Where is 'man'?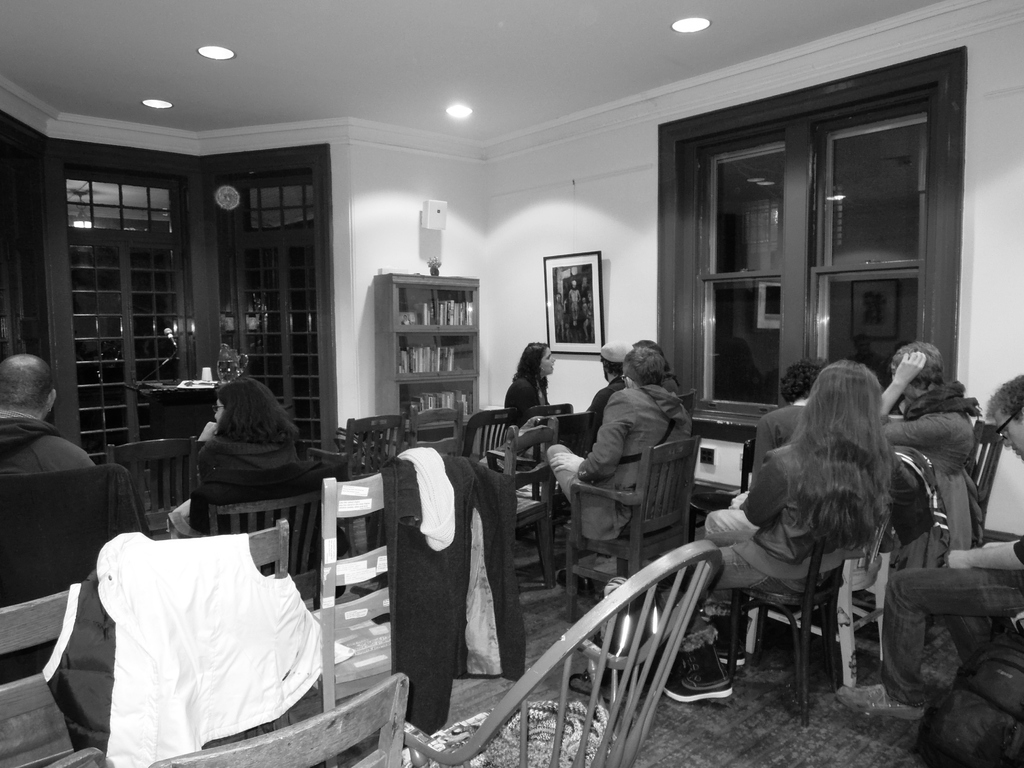
pyautogui.locateOnScreen(561, 344, 710, 586).
